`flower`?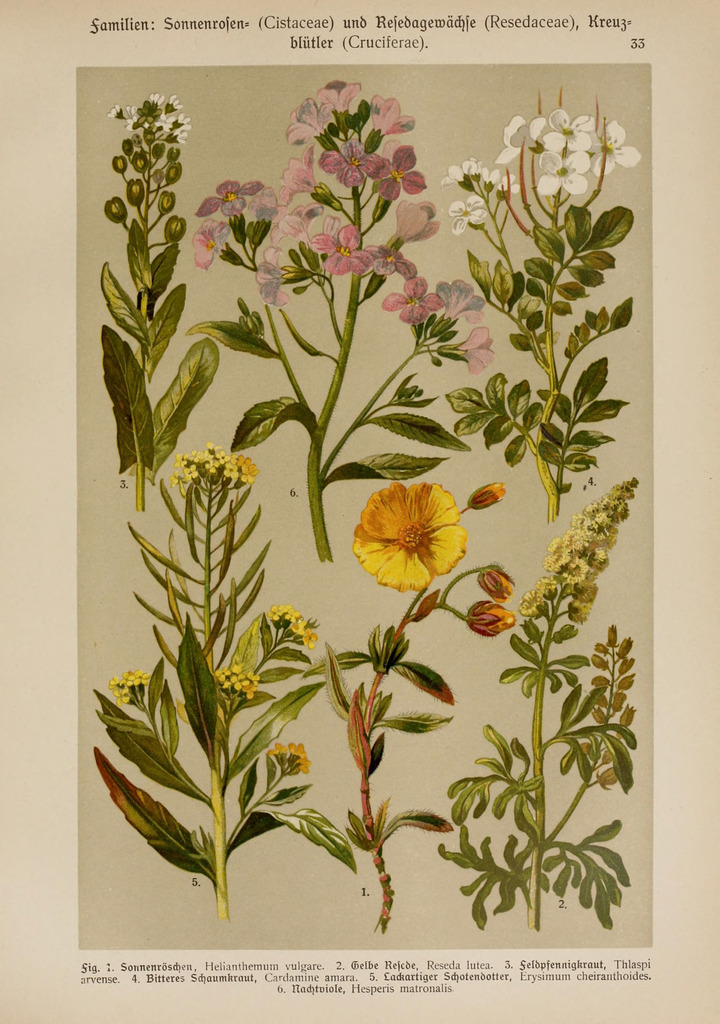
(466,600,517,637)
